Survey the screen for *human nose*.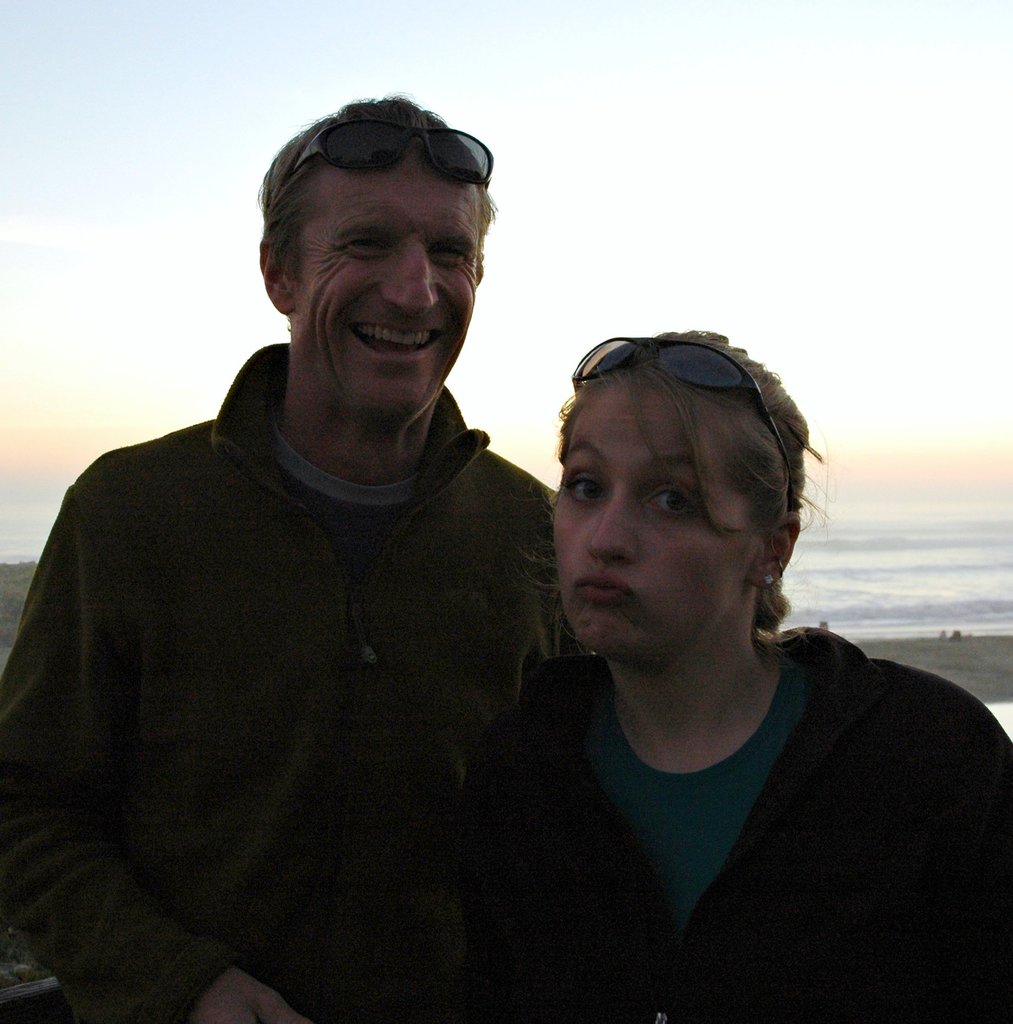
Survey found: (594,488,637,562).
